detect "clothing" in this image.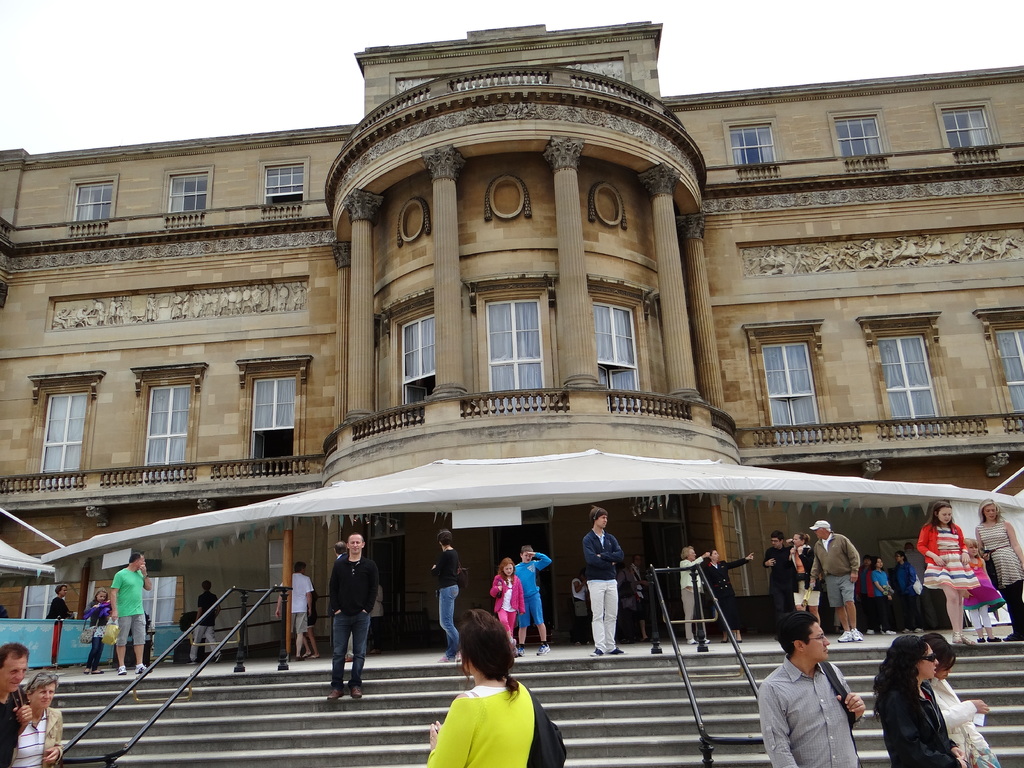
Detection: bbox=[49, 594, 75, 621].
